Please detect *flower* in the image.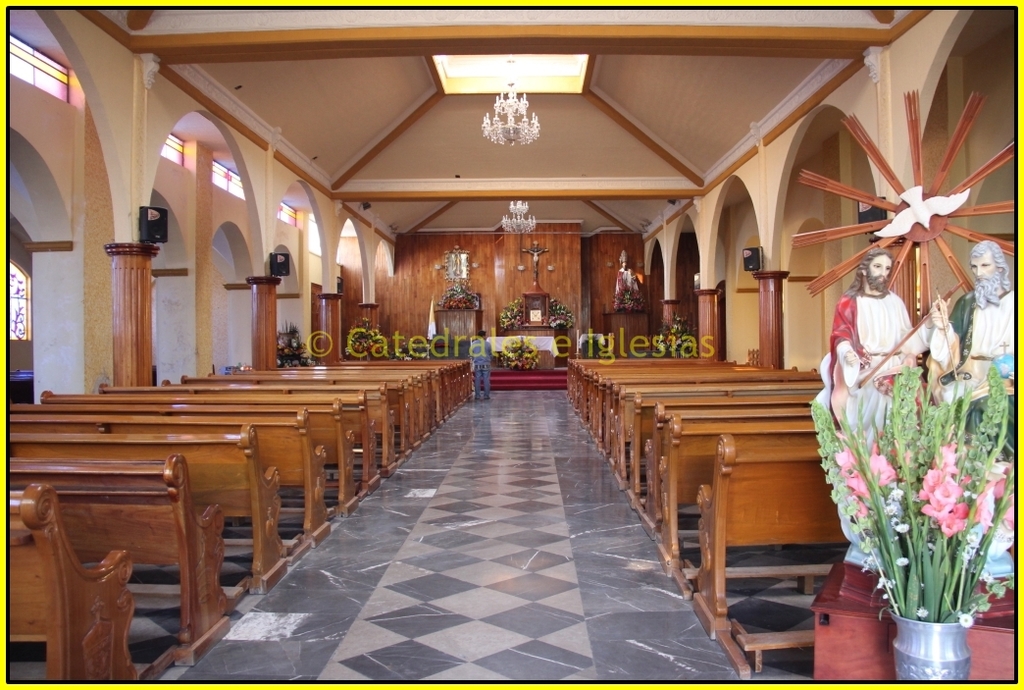
crop(988, 583, 1011, 602).
